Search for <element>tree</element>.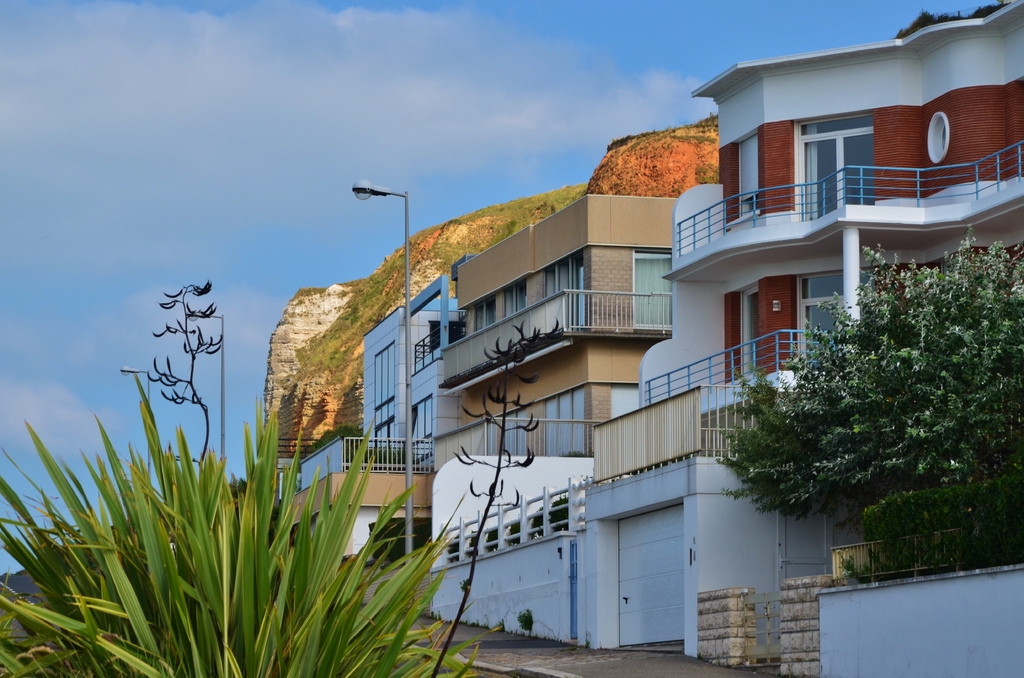
Found at (0,275,566,677).
